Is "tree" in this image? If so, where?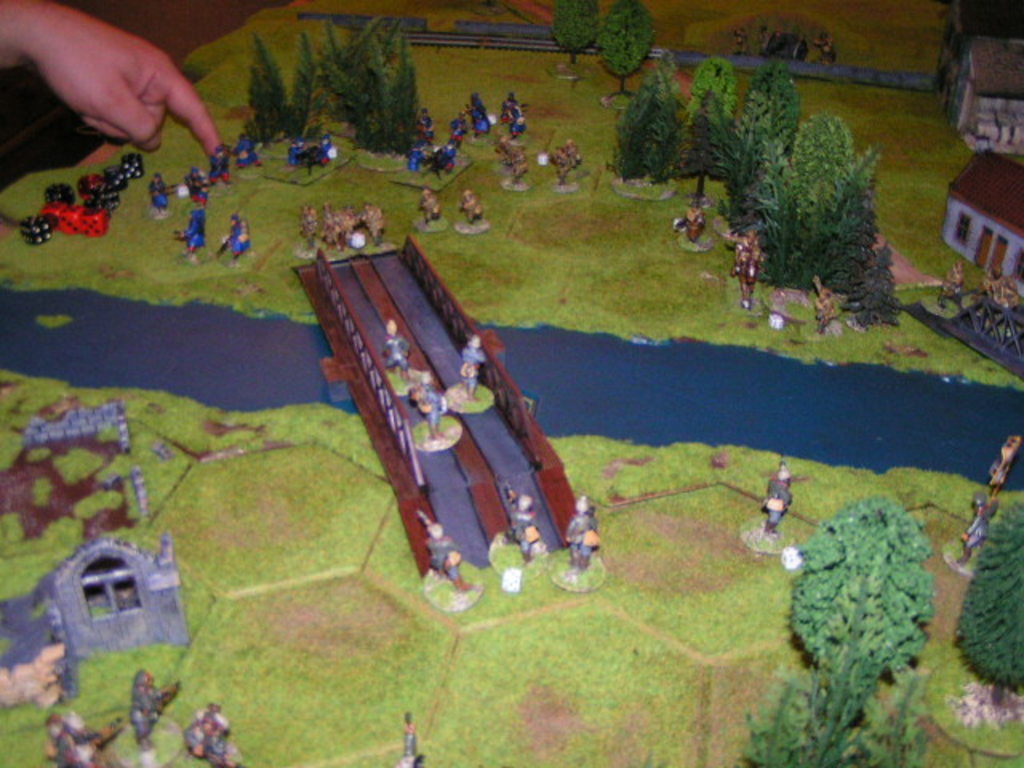
Yes, at <region>789, 494, 928, 680</region>.
